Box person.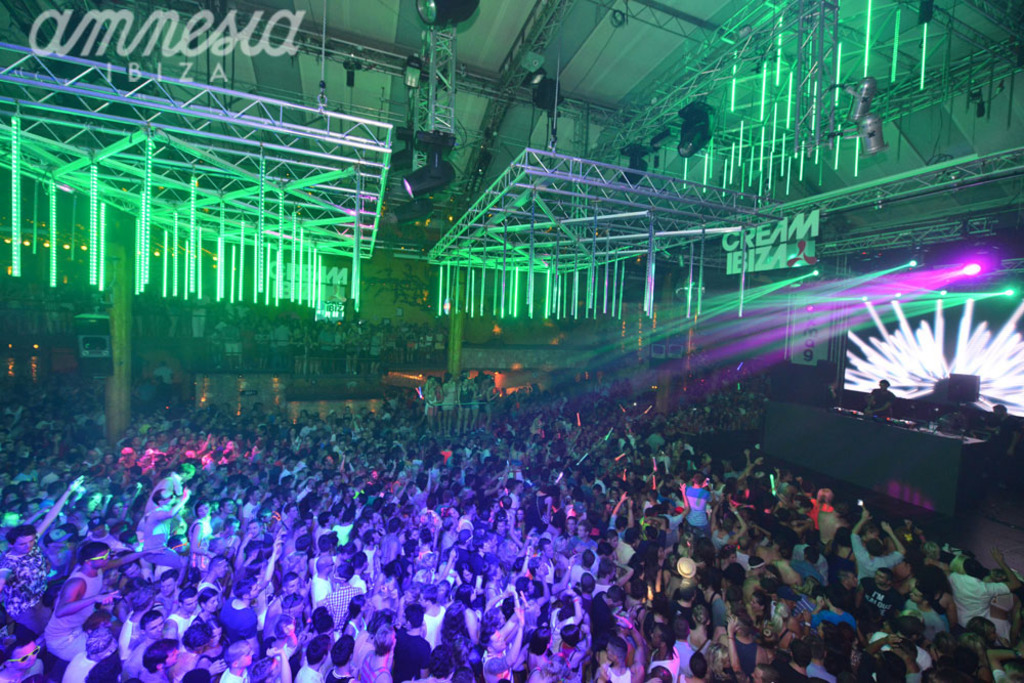
pyautogui.locateOnScreen(973, 401, 1014, 445).
